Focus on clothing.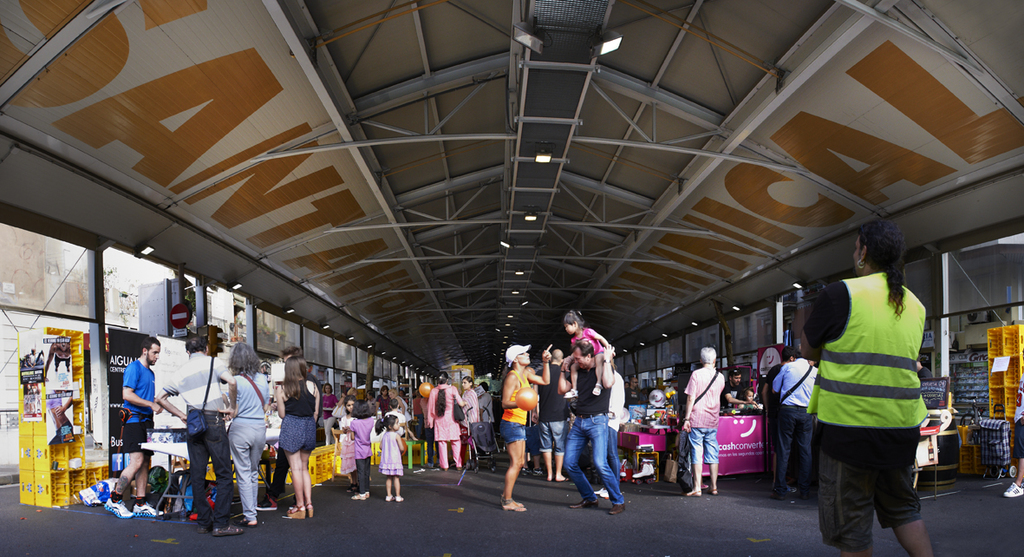
Focused at region(681, 367, 725, 463).
